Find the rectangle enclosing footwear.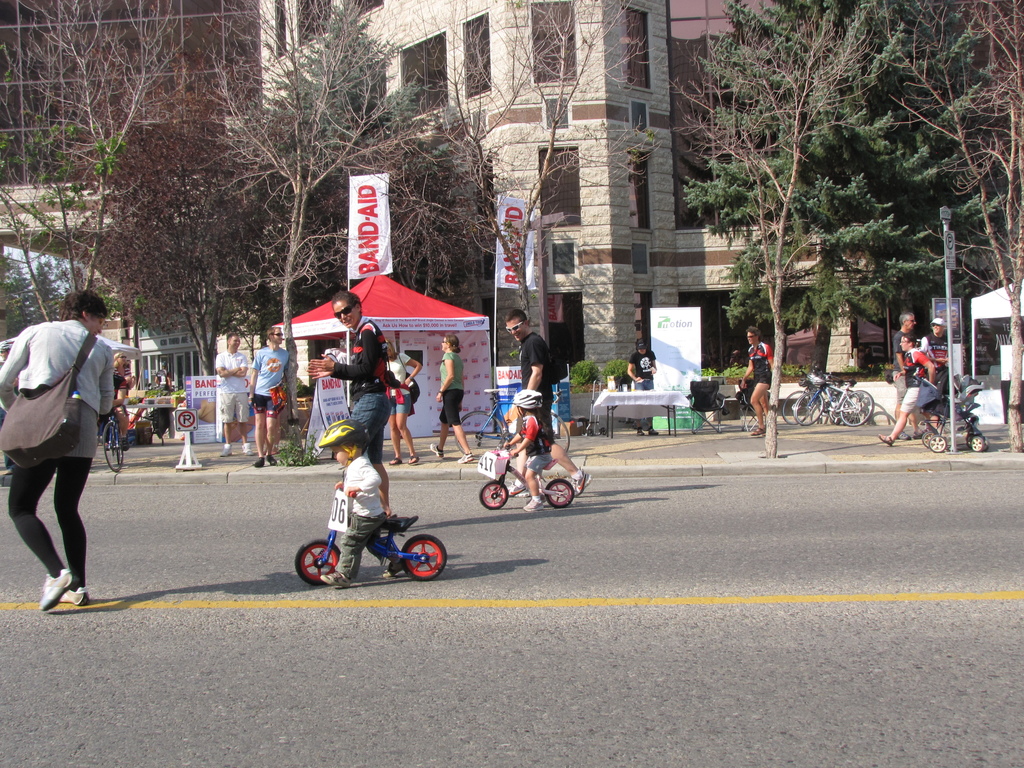
x1=911 y1=428 x2=924 y2=438.
